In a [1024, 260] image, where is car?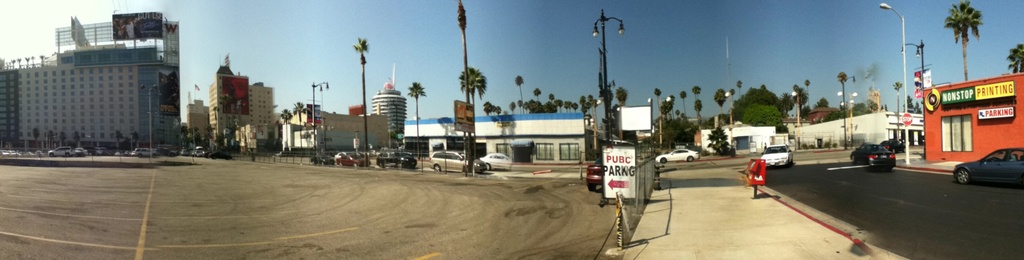
x1=483, y1=151, x2=511, y2=168.
